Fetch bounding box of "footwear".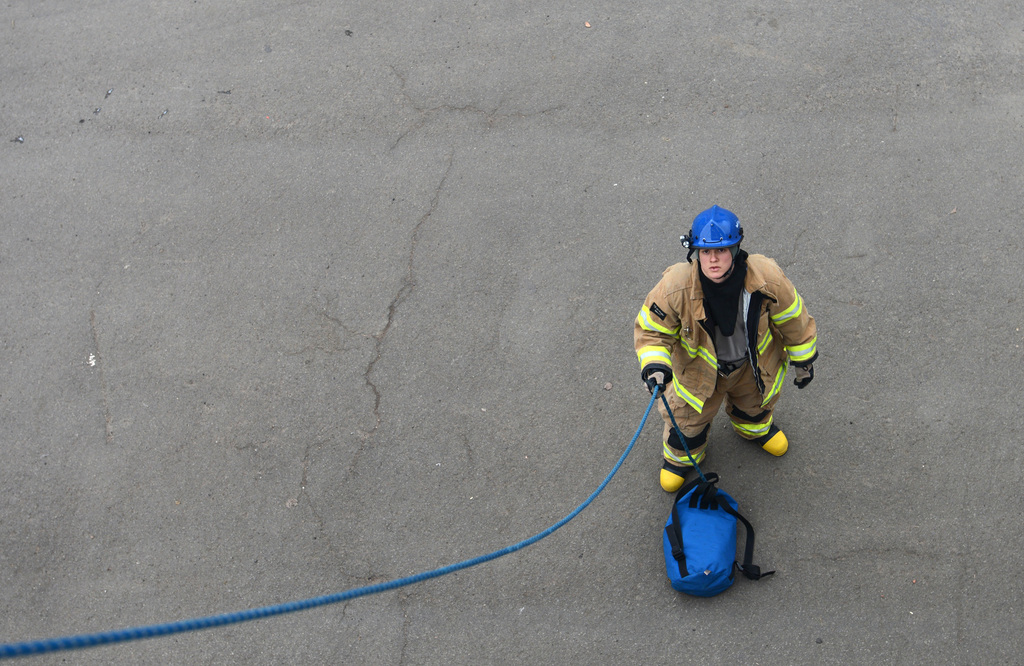
Bbox: rect(653, 448, 686, 502).
